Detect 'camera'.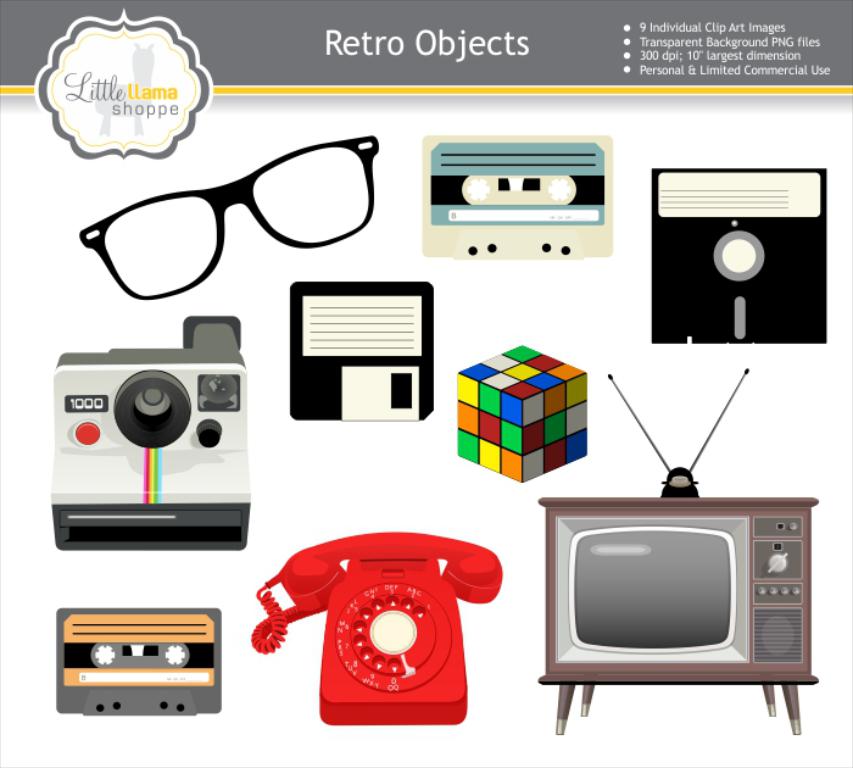
Detected at <region>45, 332, 253, 550</region>.
